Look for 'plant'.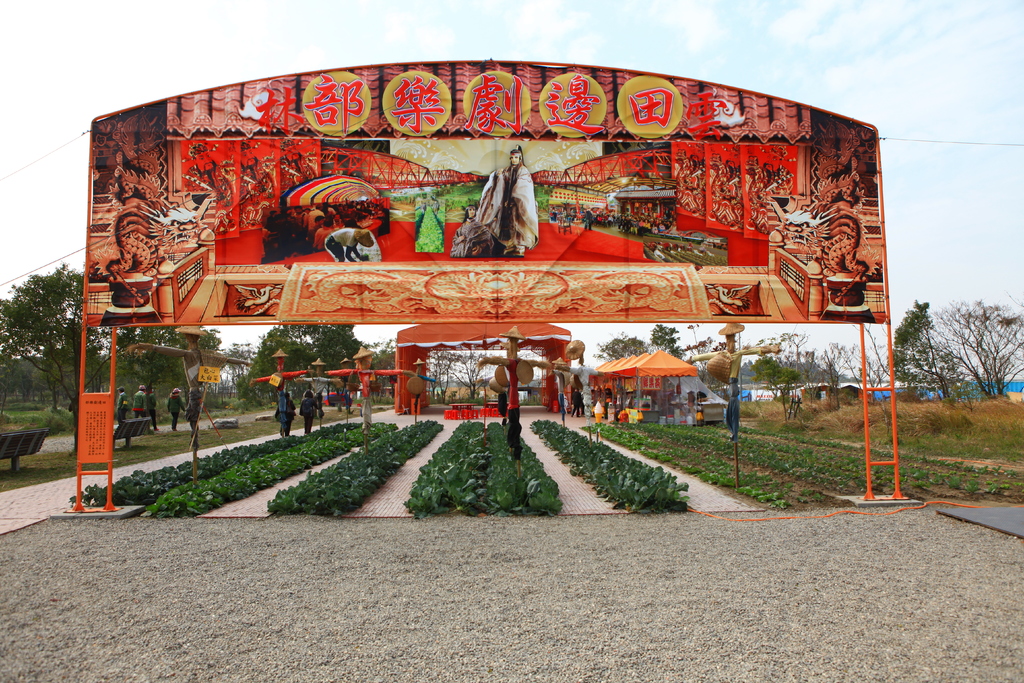
Found: left=911, top=465, right=931, bottom=474.
